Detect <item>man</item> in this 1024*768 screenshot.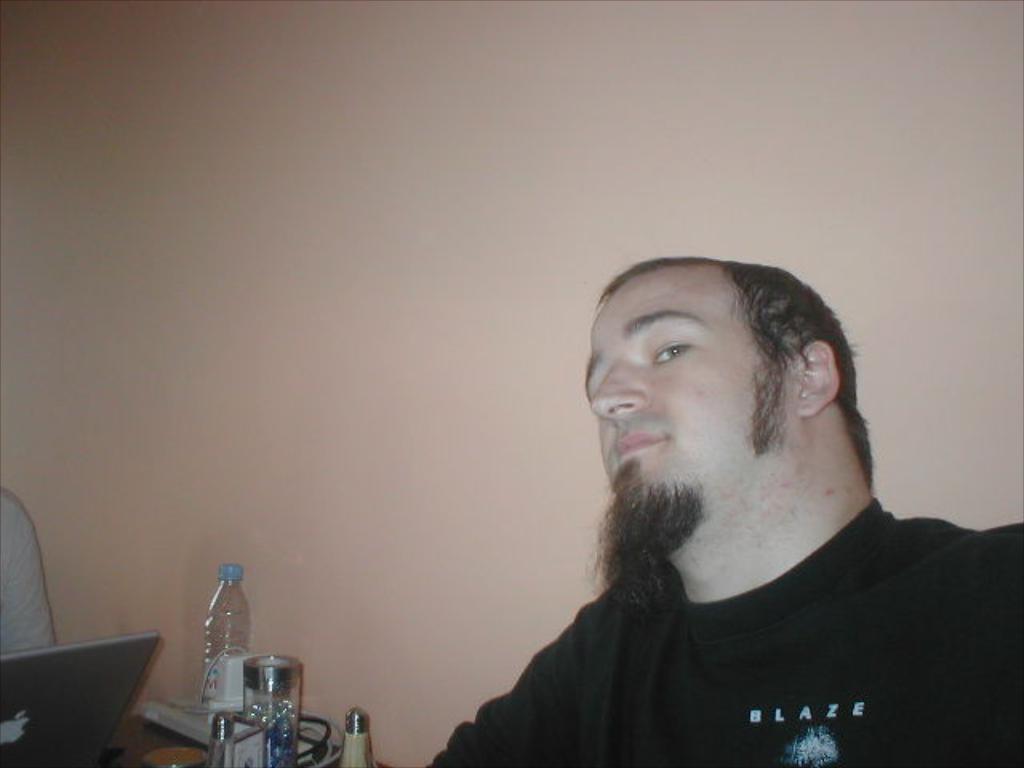
Detection: bbox=(395, 237, 1023, 754).
